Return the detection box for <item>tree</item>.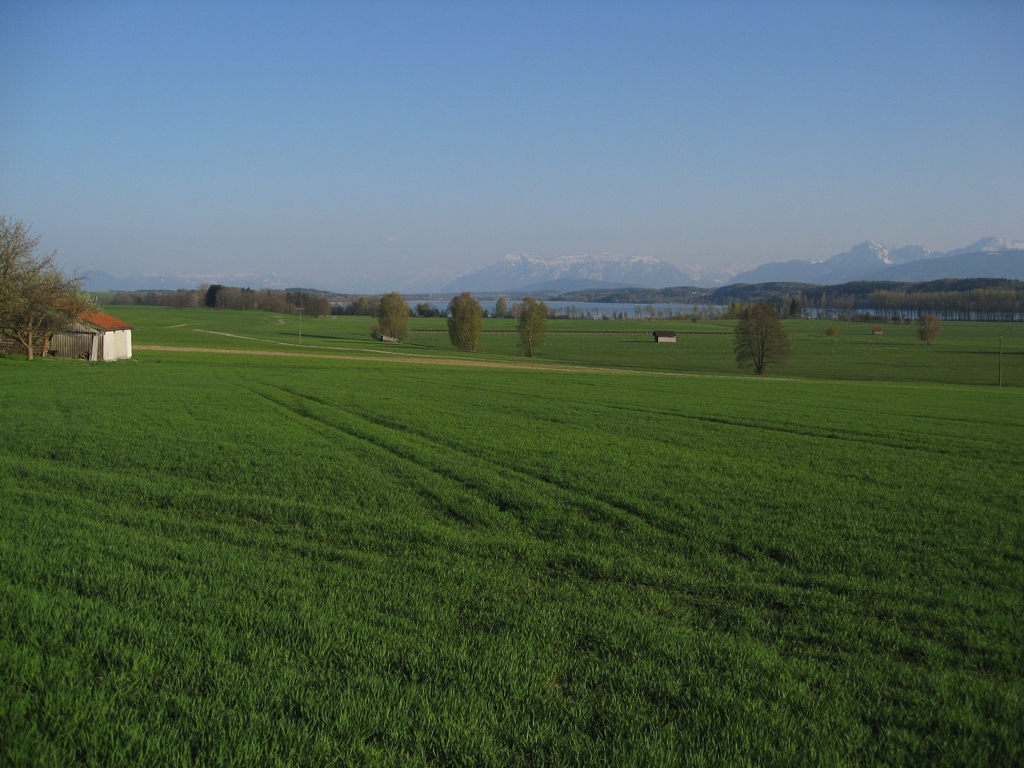
0:217:109:361.
